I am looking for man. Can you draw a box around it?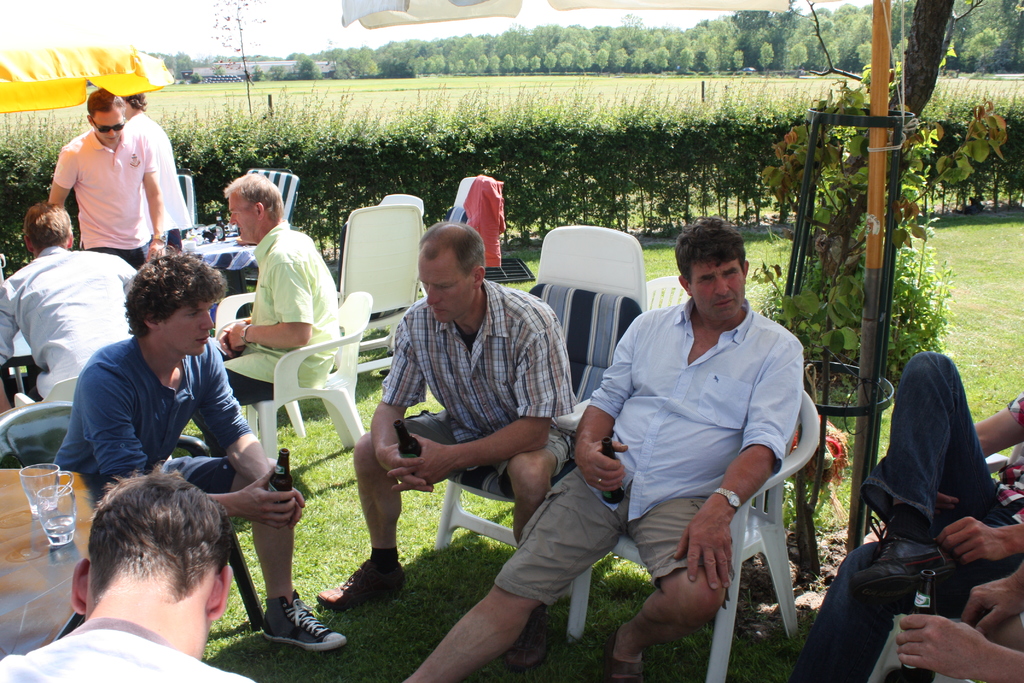
Sure, the bounding box is [x1=0, y1=199, x2=138, y2=413].
